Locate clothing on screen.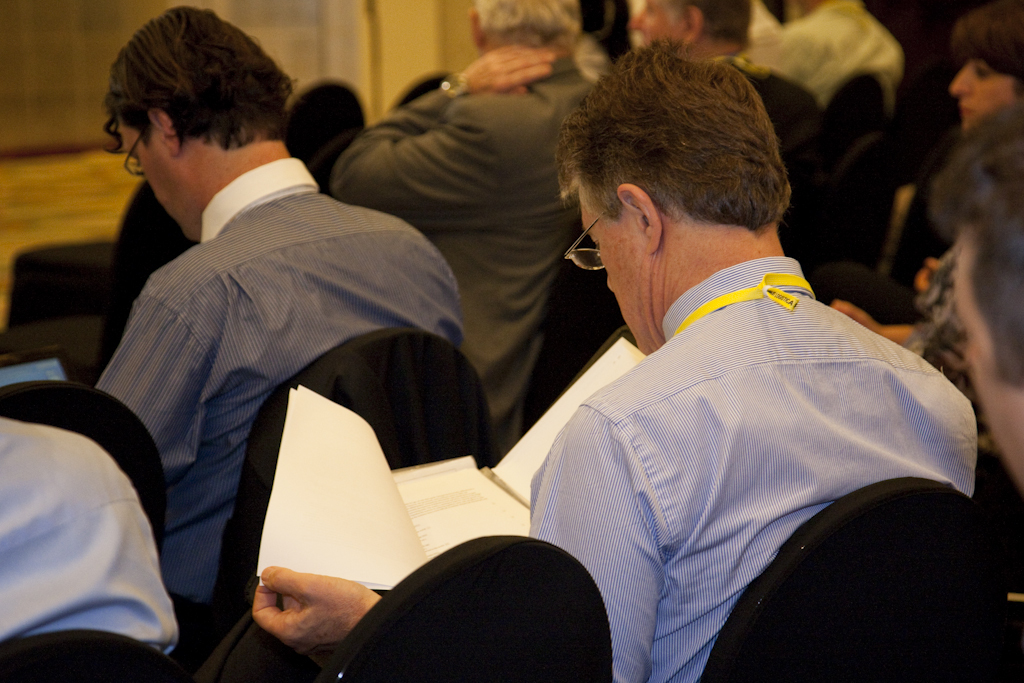
On screen at pyautogui.locateOnScreen(331, 52, 597, 442).
